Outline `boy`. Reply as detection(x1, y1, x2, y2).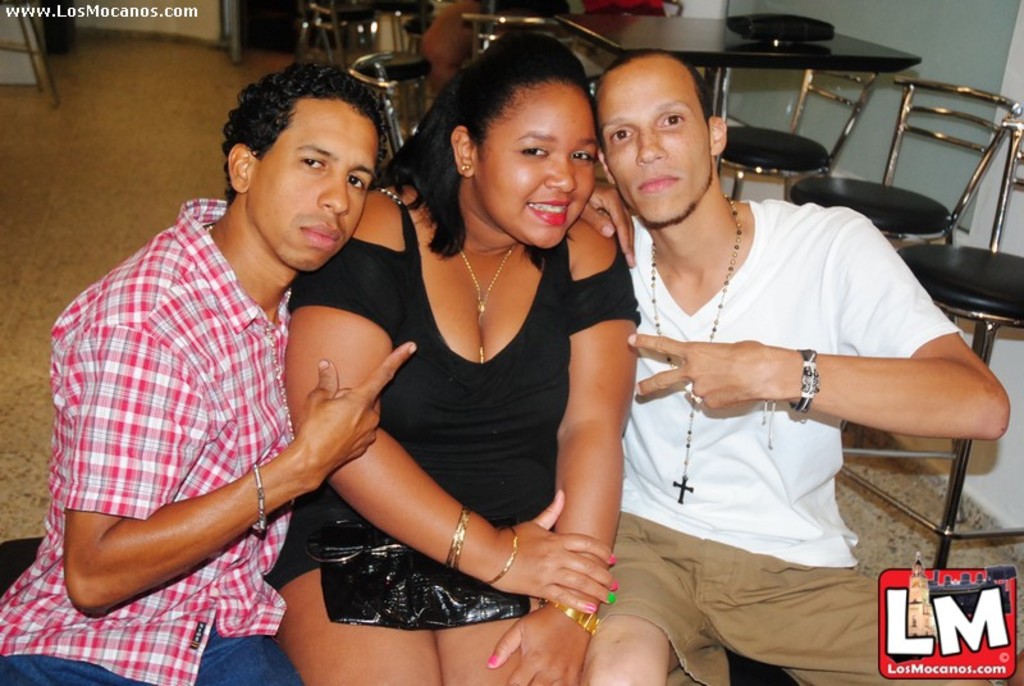
detection(553, 41, 966, 634).
